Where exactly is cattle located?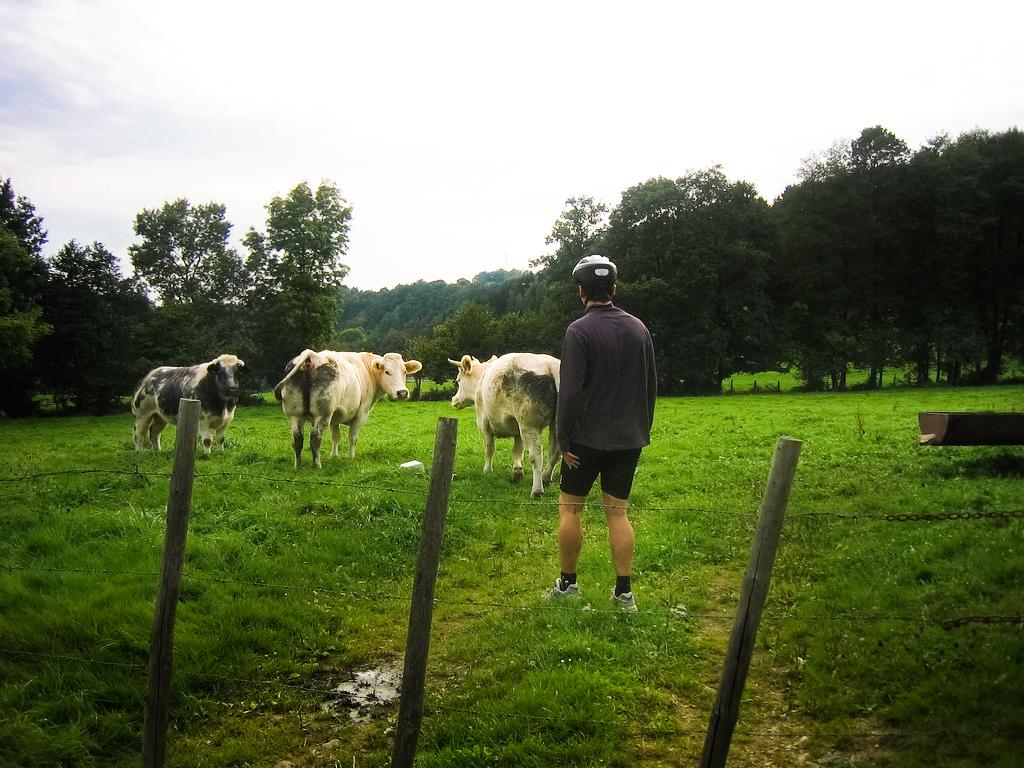
Its bounding box is rect(271, 364, 418, 469).
